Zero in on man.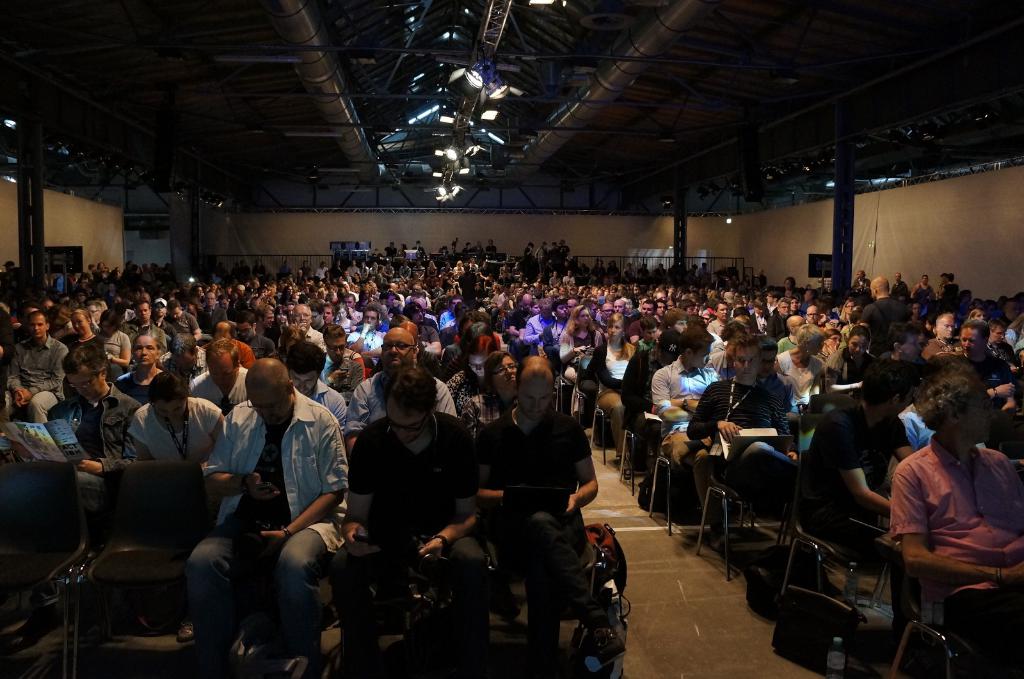
Zeroed in: rect(412, 237, 428, 261).
